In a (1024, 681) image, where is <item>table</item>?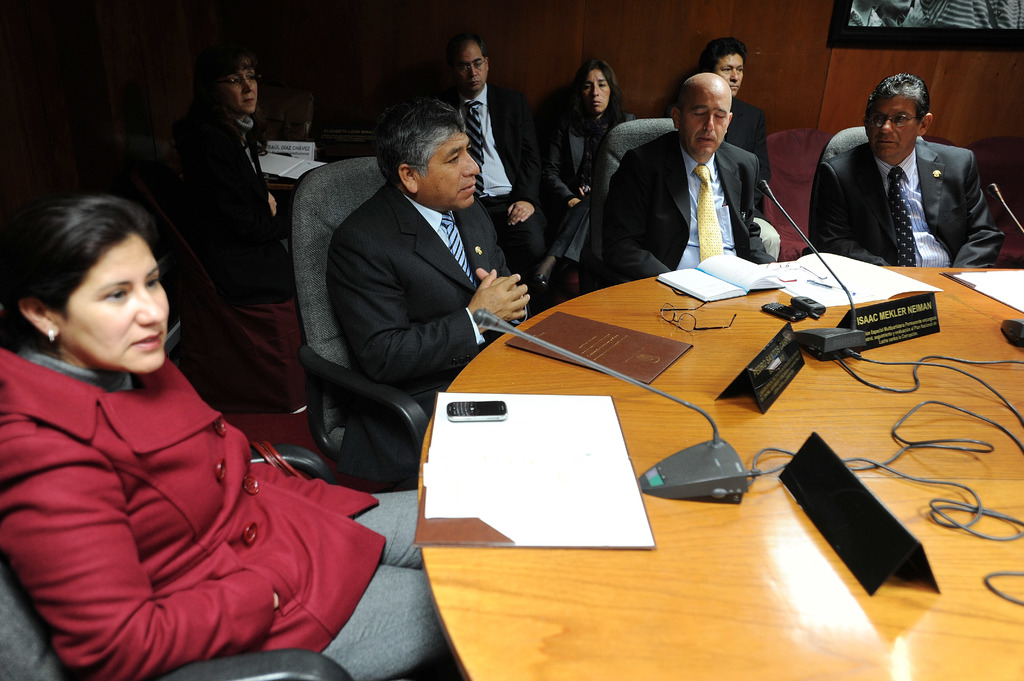
bbox(341, 220, 986, 680).
